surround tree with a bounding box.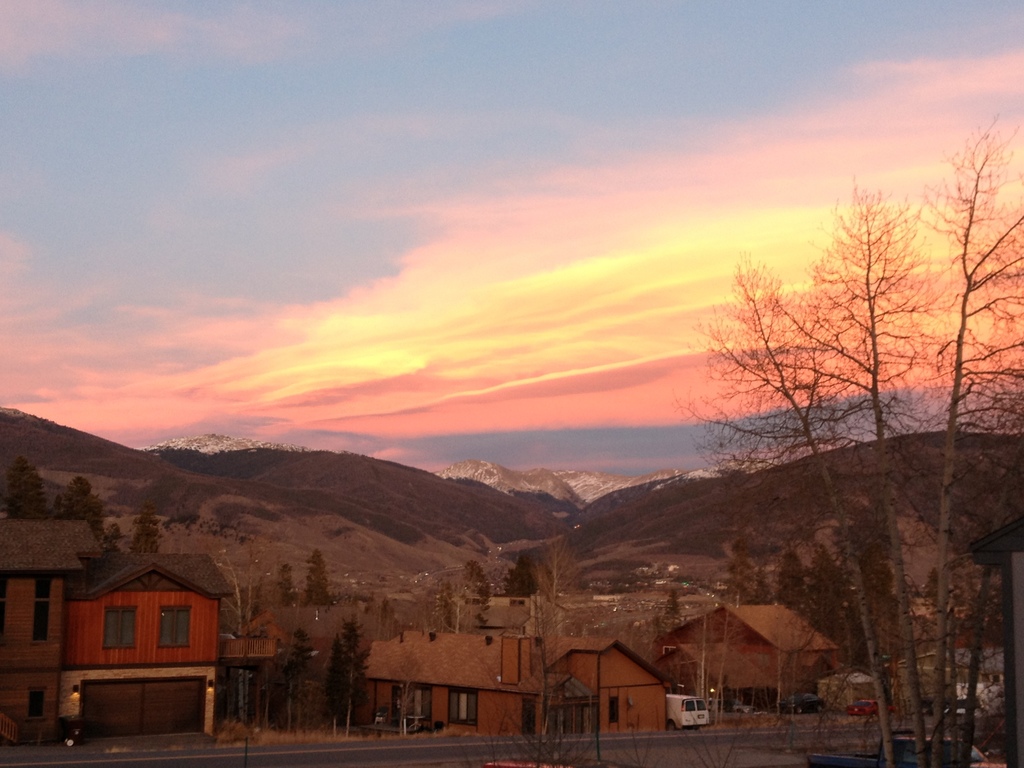
locate(773, 177, 948, 767).
